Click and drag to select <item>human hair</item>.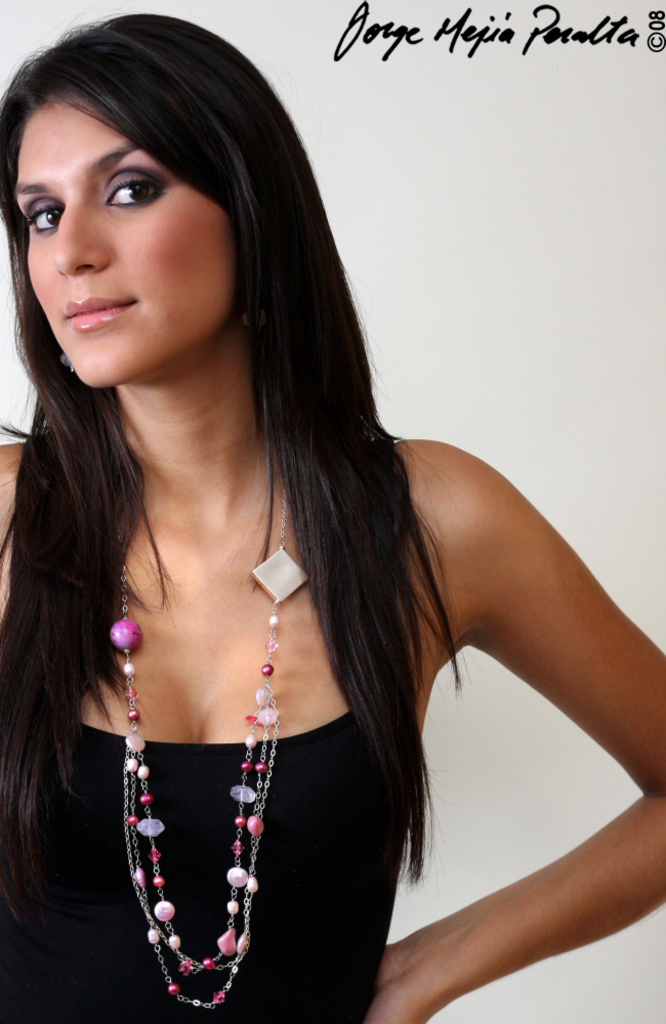
Selection: detection(34, 12, 555, 922).
